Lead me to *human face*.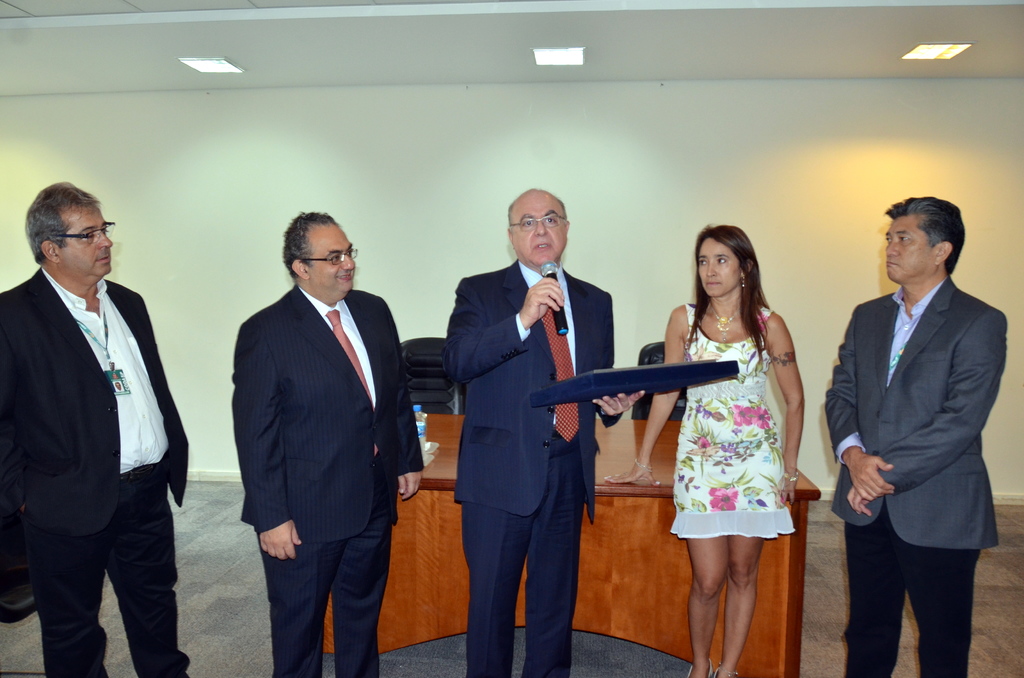
Lead to Rect(886, 216, 934, 285).
